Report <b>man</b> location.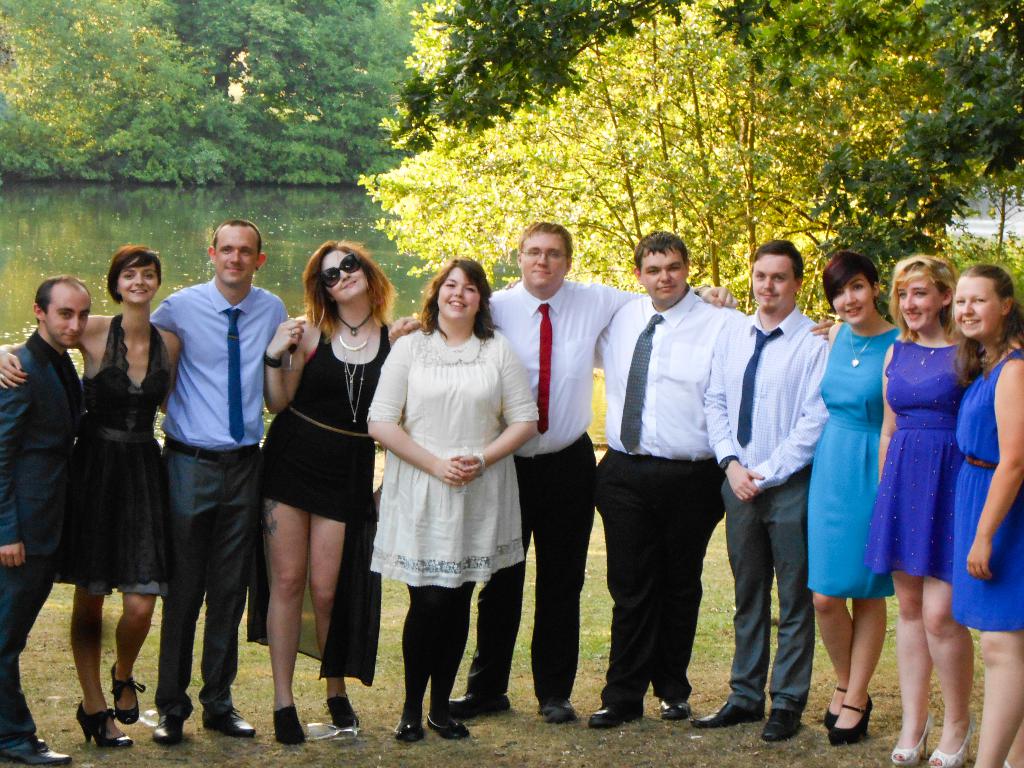
Report: select_region(0, 265, 113, 767).
